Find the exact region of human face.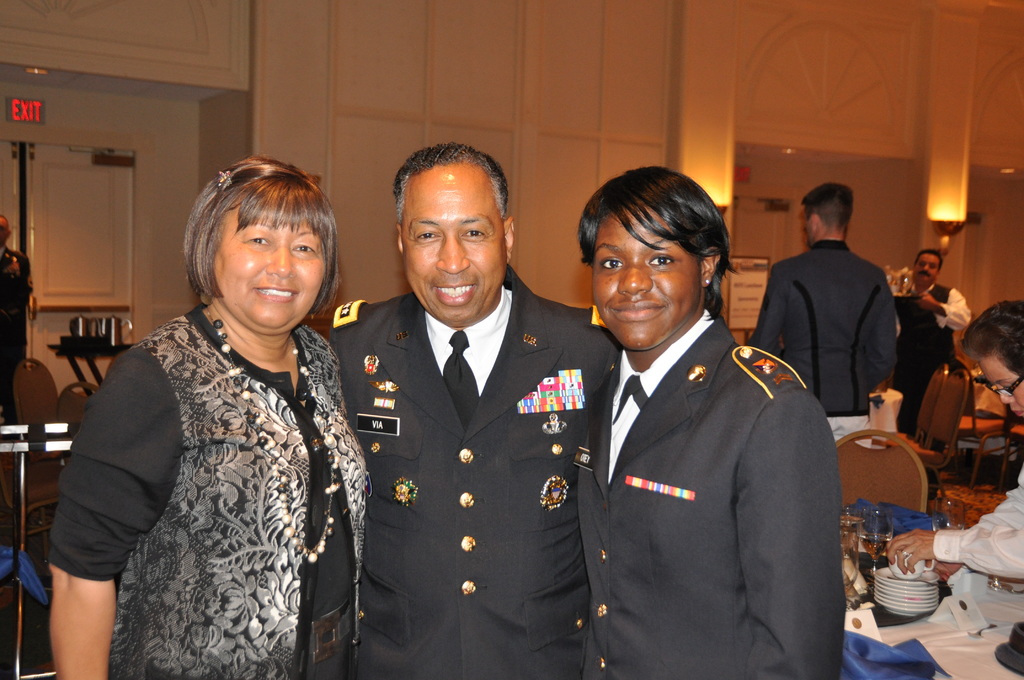
Exact region: BBox(214, 207, 326, 334).
